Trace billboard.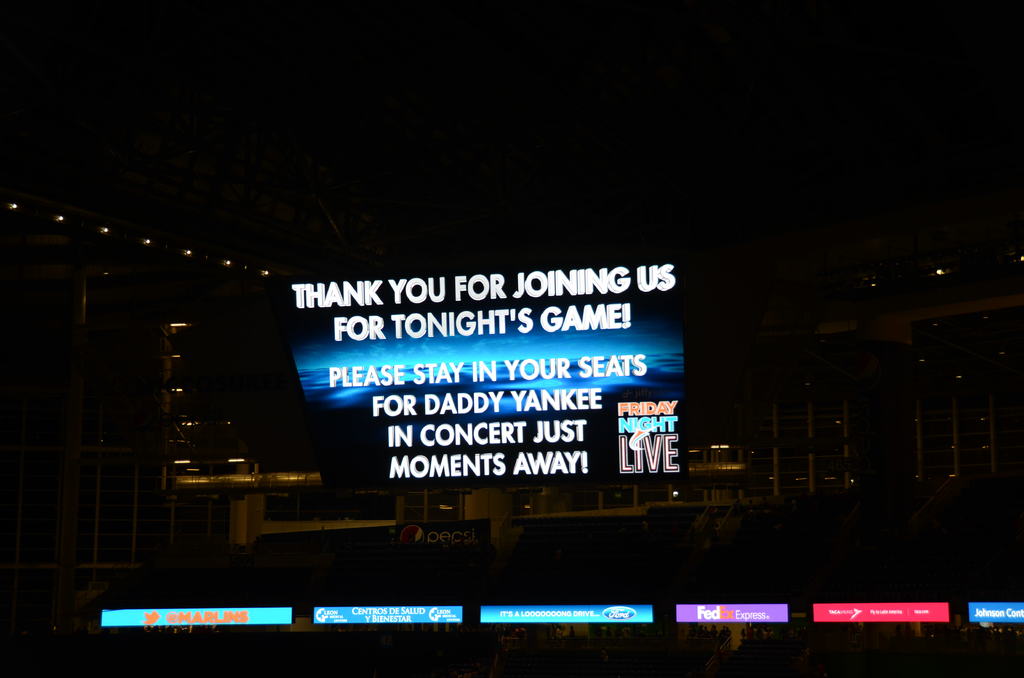
Traced to [968,599,1022,622].
